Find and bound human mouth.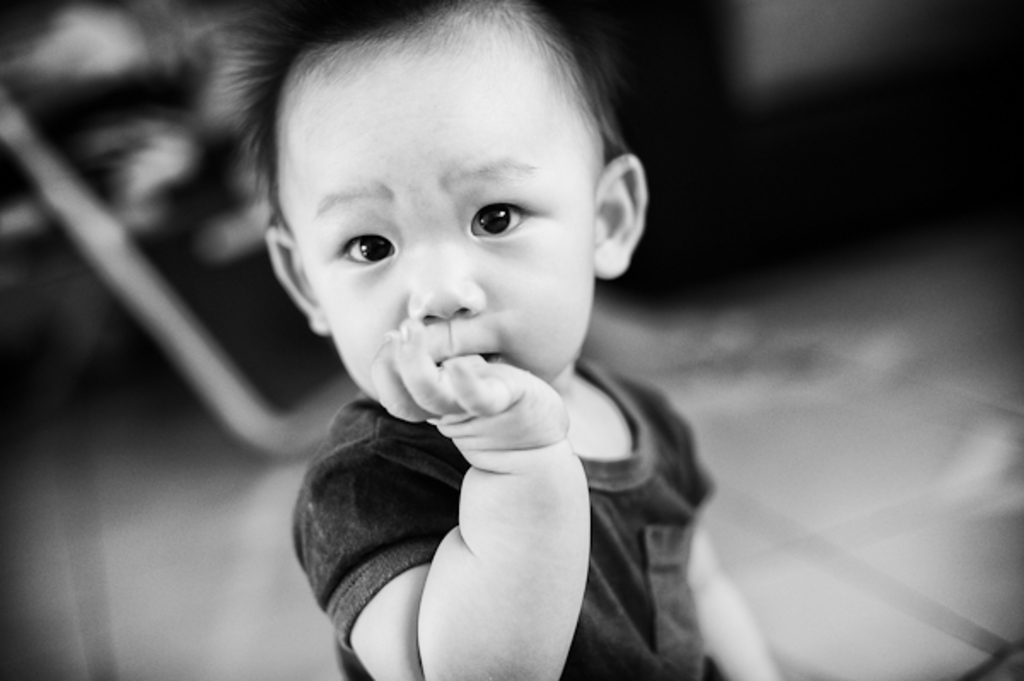
Bound: detection(435, 348, 503, 362).
